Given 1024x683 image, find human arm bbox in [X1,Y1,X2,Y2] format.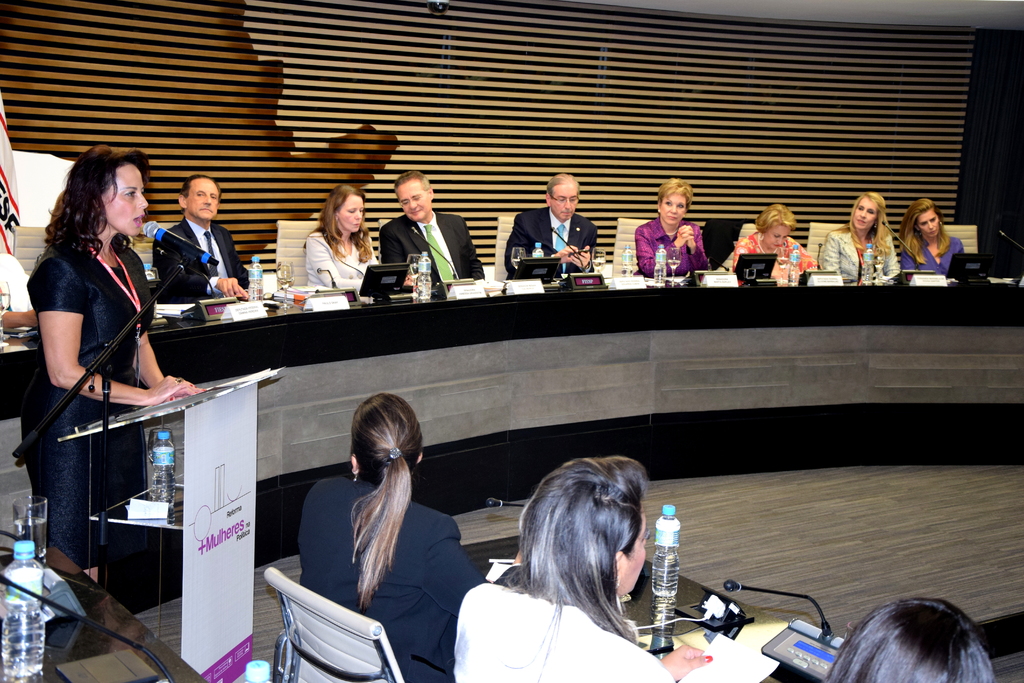
[150,238,246,304].
